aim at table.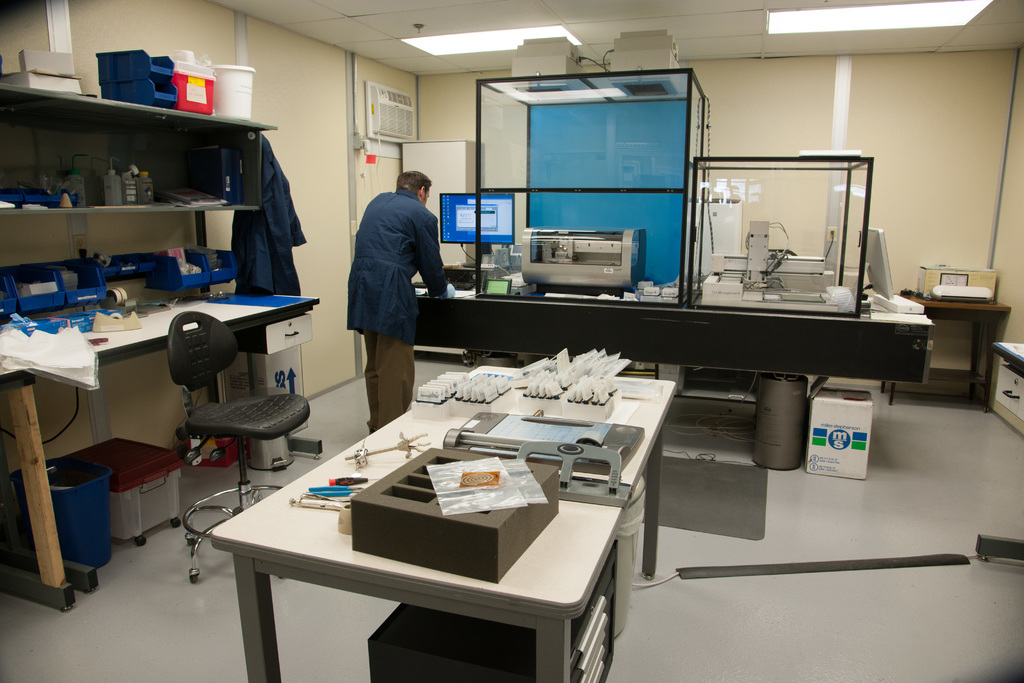
Aimed at select_region(199, 362, 676, 682).
